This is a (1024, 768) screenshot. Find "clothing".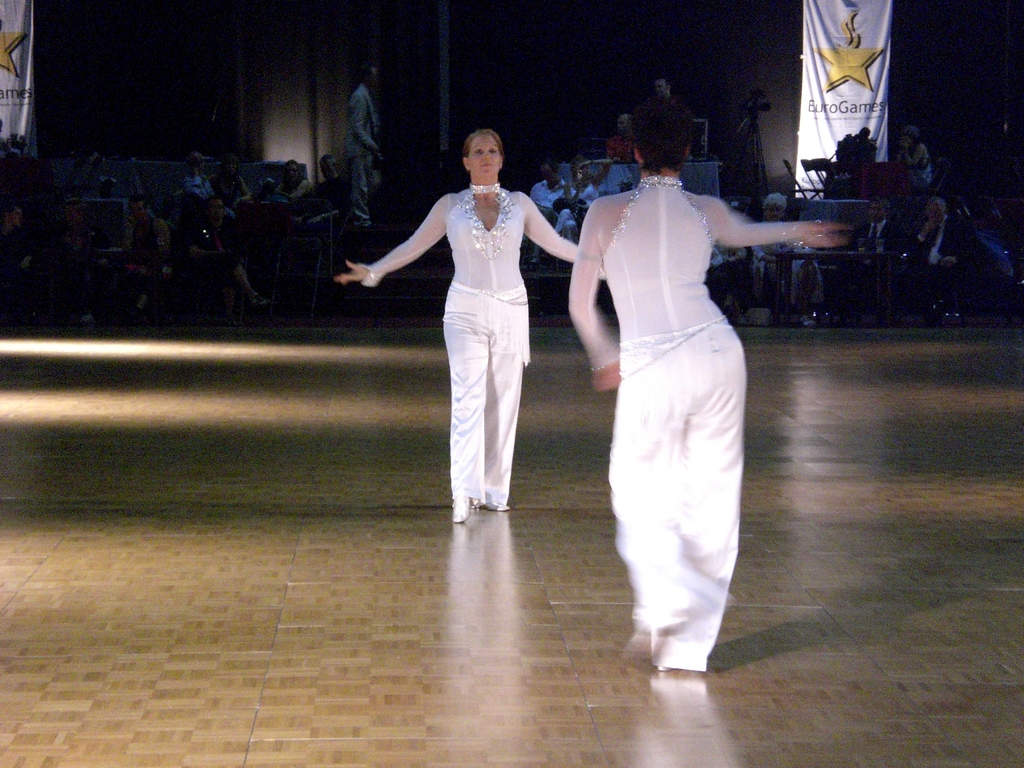
Bounding box: 900 204 978 270.
